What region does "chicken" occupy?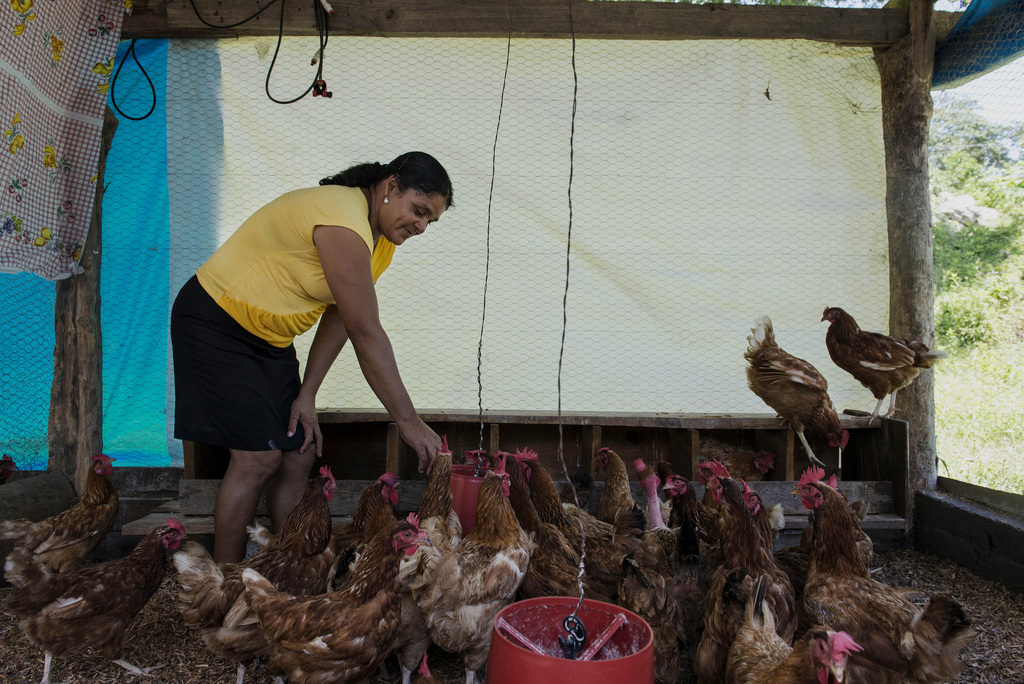
650,465,703,532.
